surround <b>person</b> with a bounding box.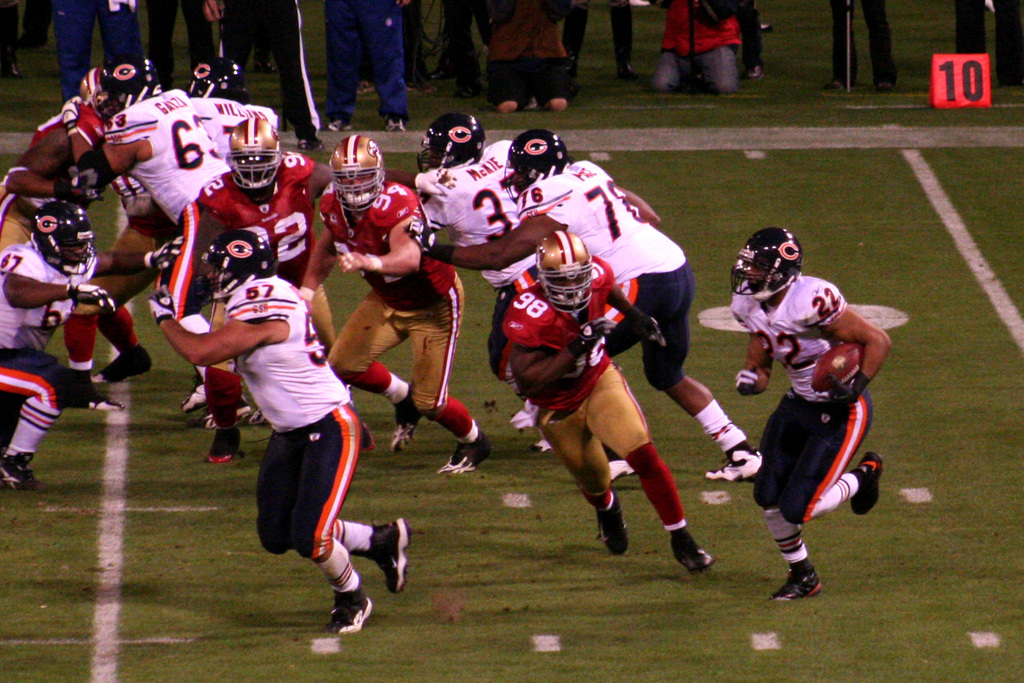
297 135 497 469.
